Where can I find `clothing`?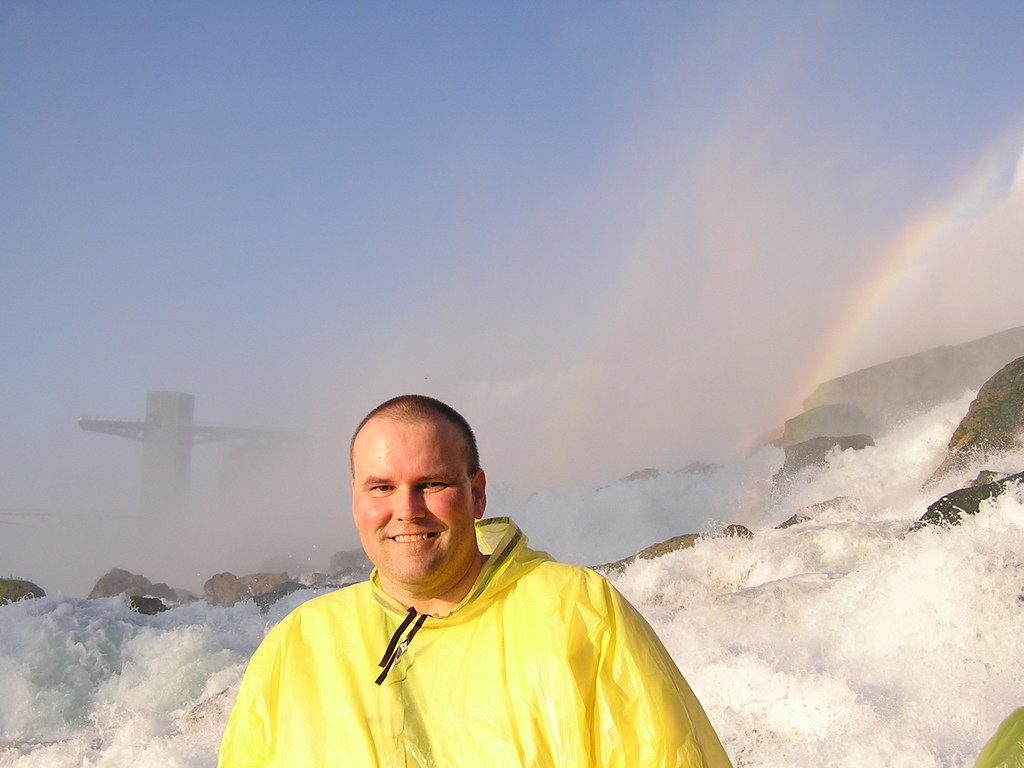
You can find it at 203, 495, 737, 754.
